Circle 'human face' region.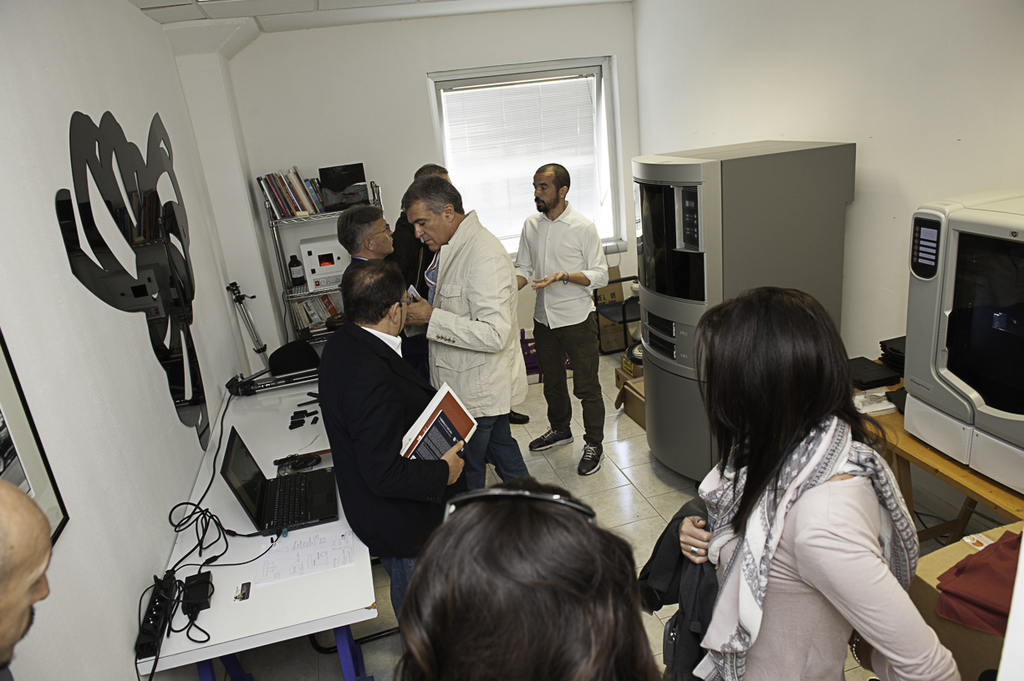
Region: detection(0, 531, 52, 668).
